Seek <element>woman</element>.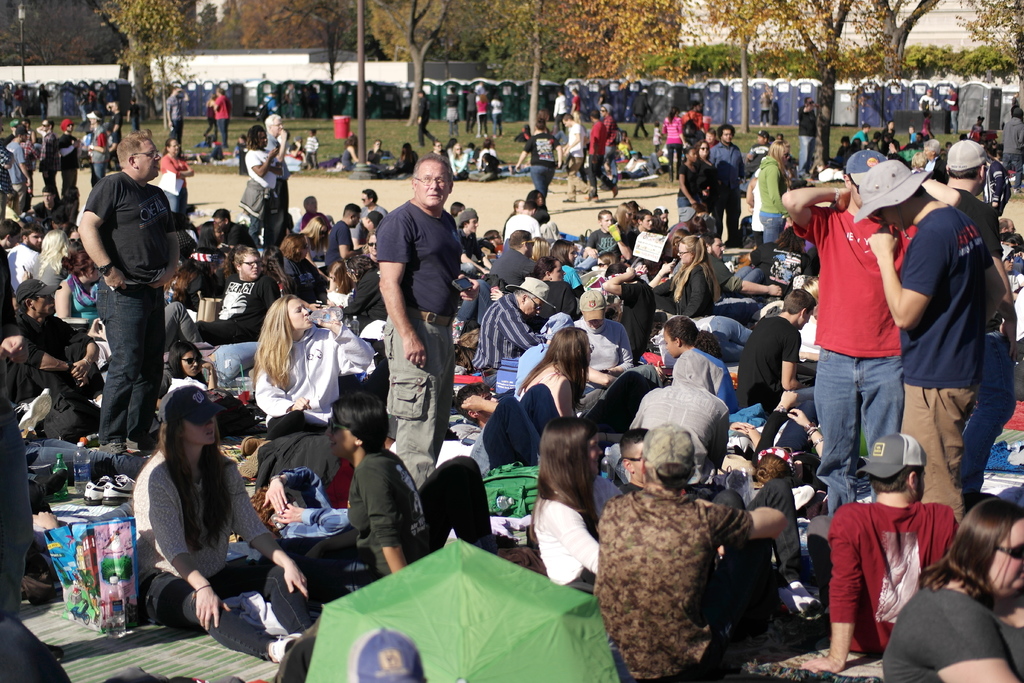
661:108:686:183.
